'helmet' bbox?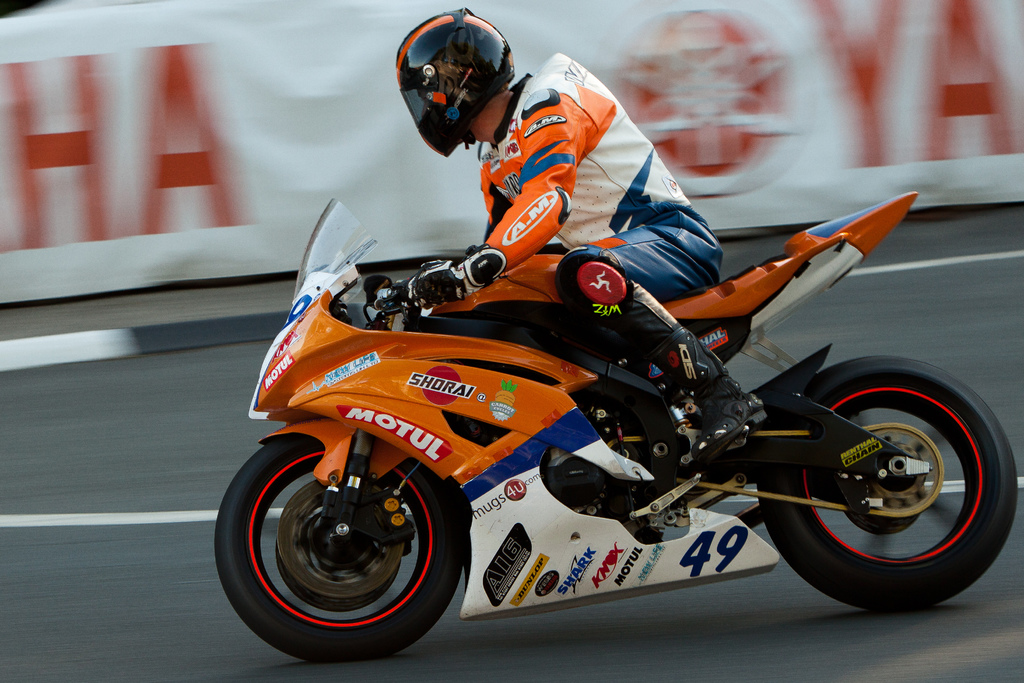
select_region(396, 3, 520, 156)
